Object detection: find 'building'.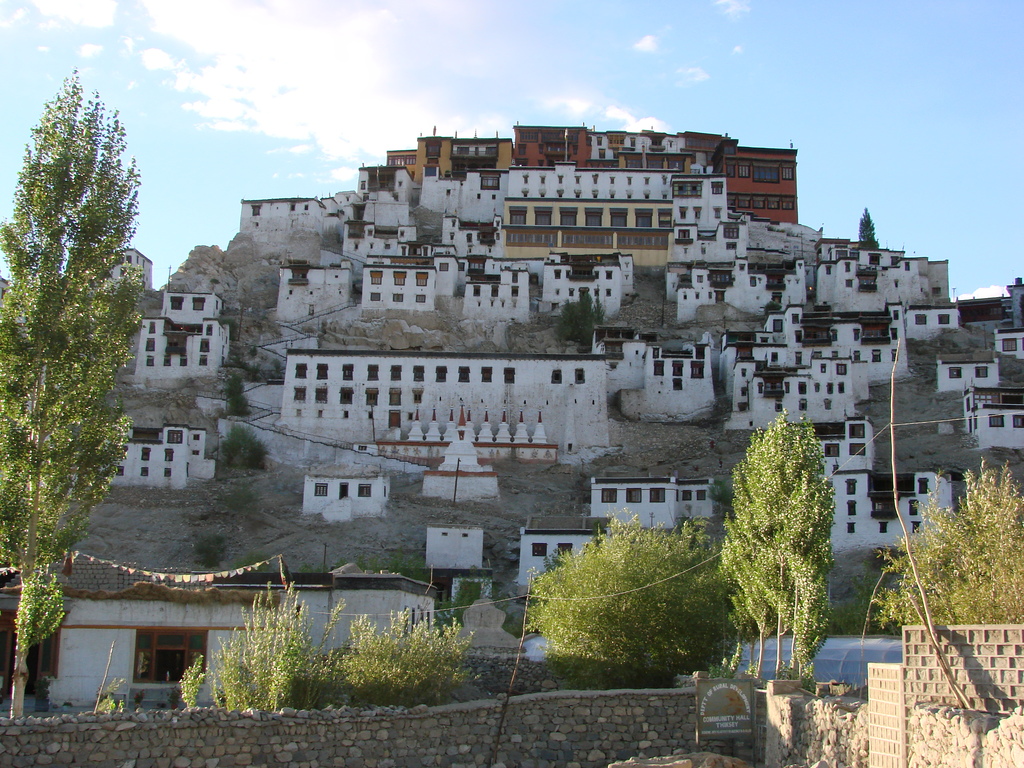
<region>342, 219, 401, 264</region>.
